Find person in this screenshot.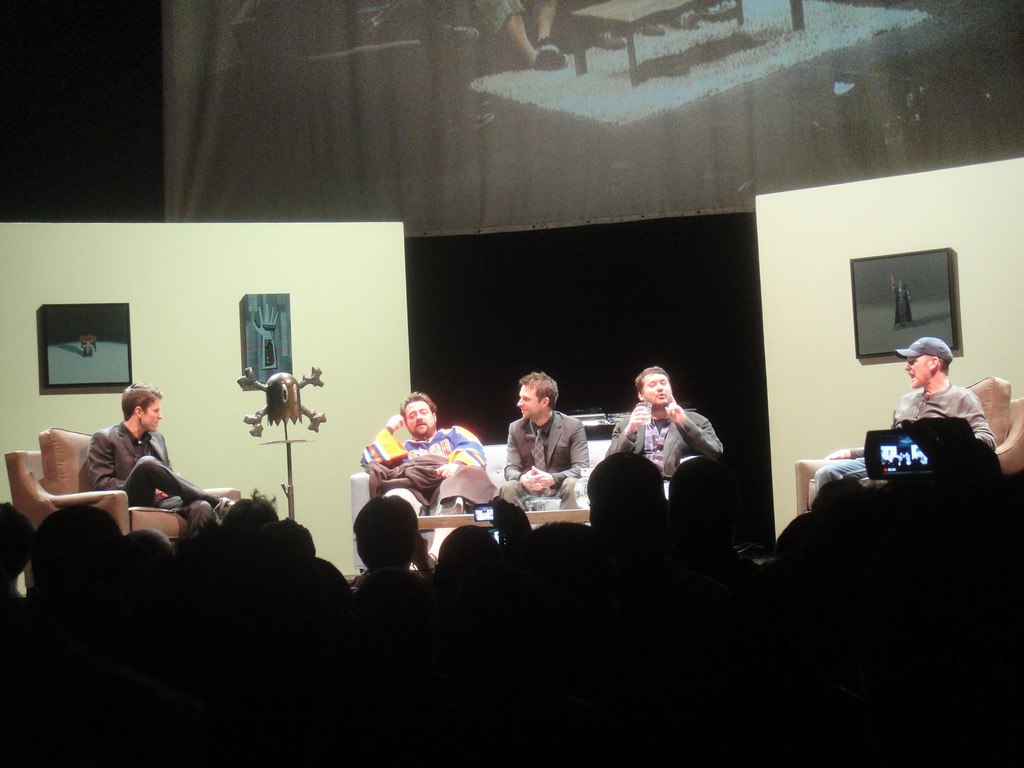
The bounding box for person is {"left": 813, "top": 333, "right": 997, "bottom": 491}.
